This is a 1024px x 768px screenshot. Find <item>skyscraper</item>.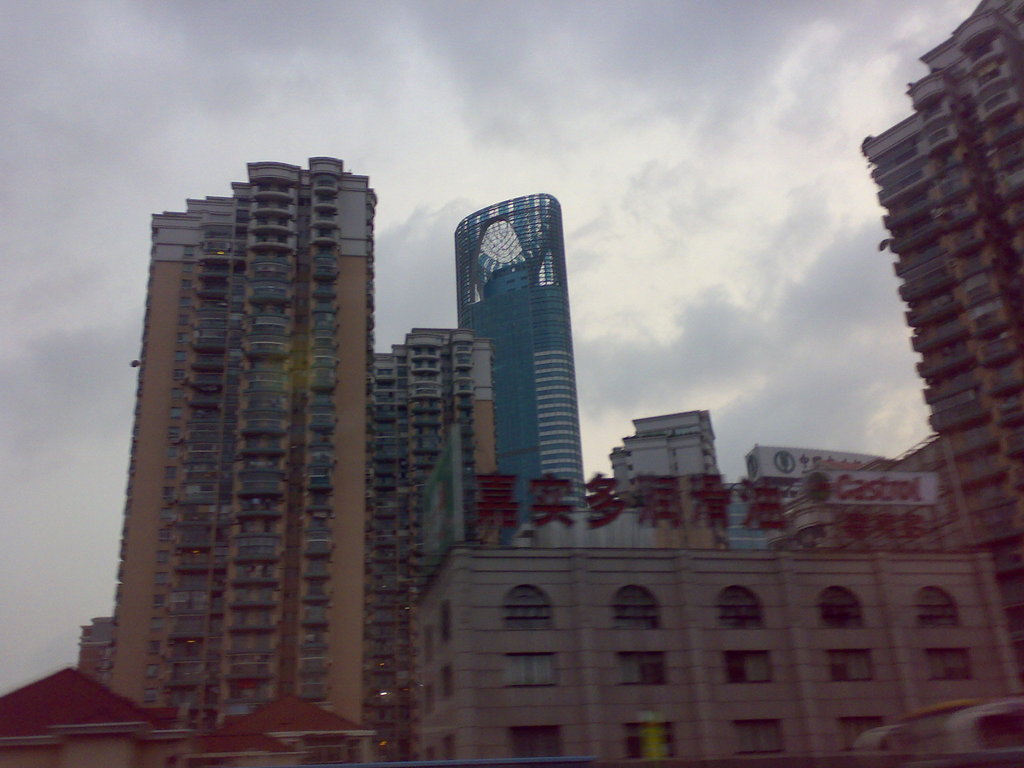
Bounding box: detection(364, 319, 470, 690).
